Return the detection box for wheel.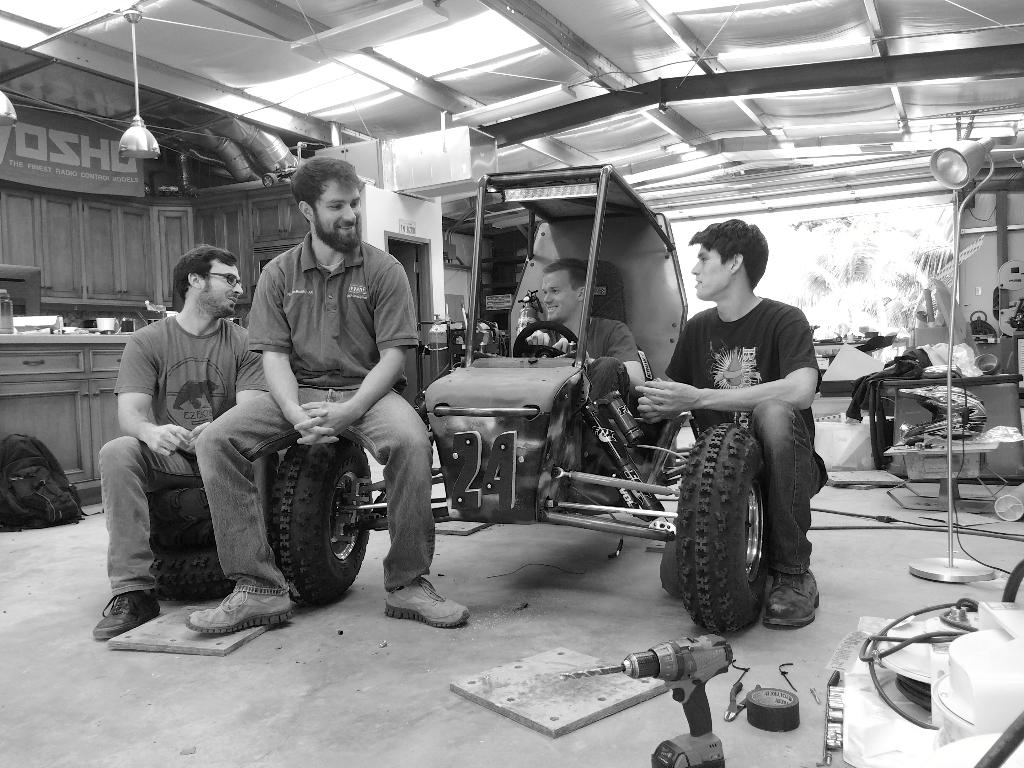
box(511, 319, 579, 359).
